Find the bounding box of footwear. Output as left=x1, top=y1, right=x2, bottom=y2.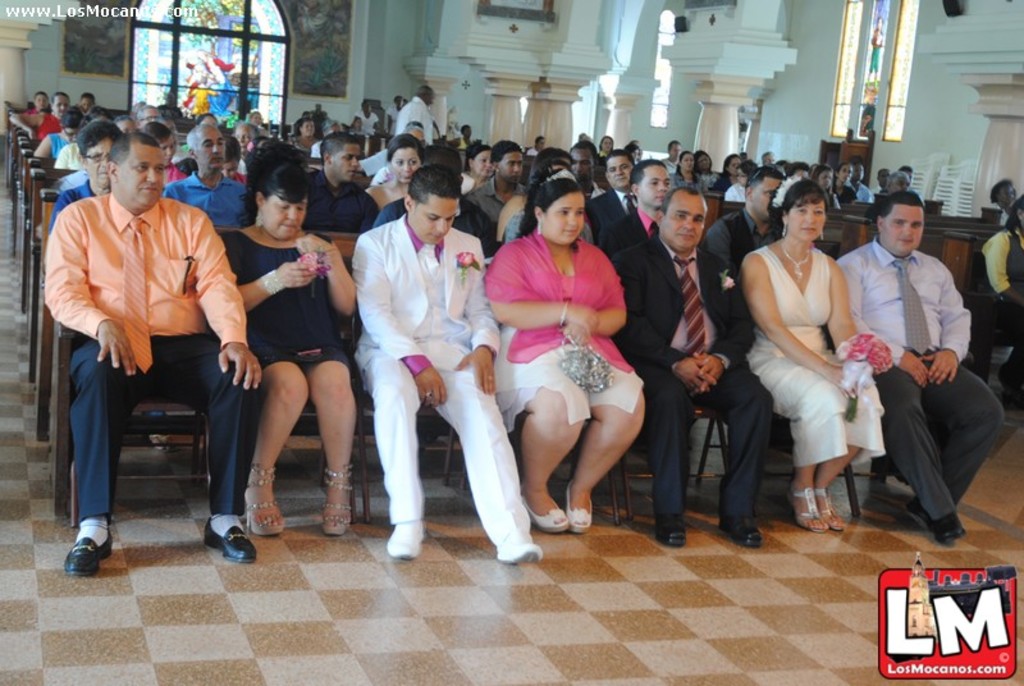
left=493, top=540, right=541, bottom=566.
